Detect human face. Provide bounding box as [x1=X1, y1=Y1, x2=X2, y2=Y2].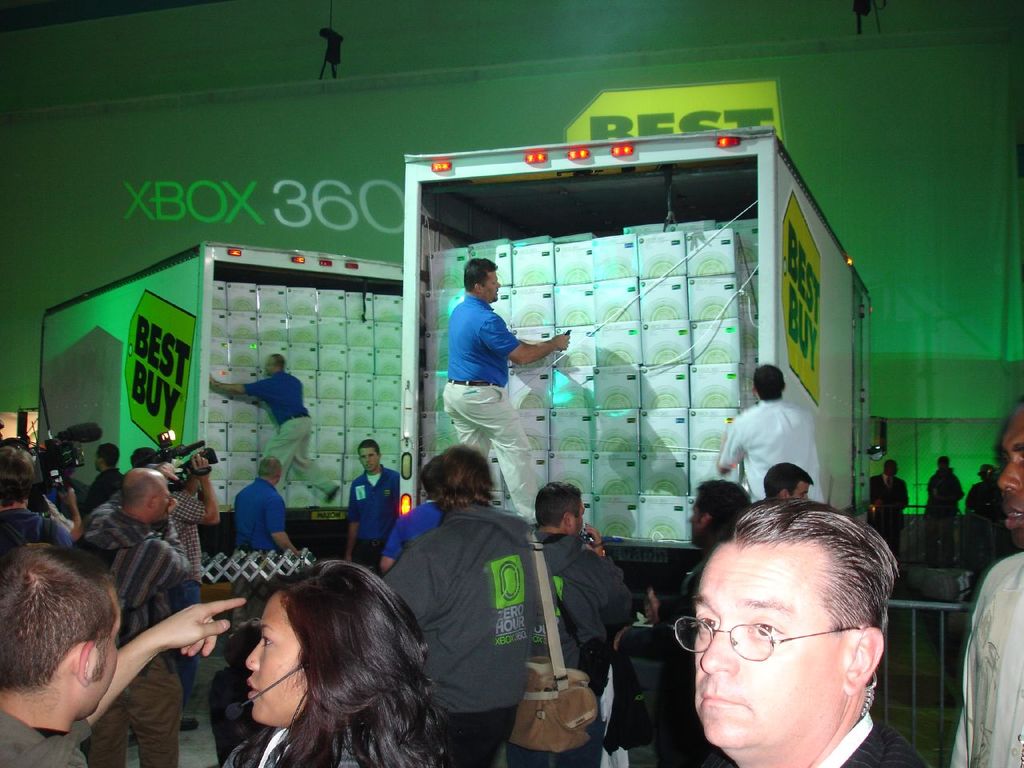
[x1=789, y1=482, x2=811, y2=501].
